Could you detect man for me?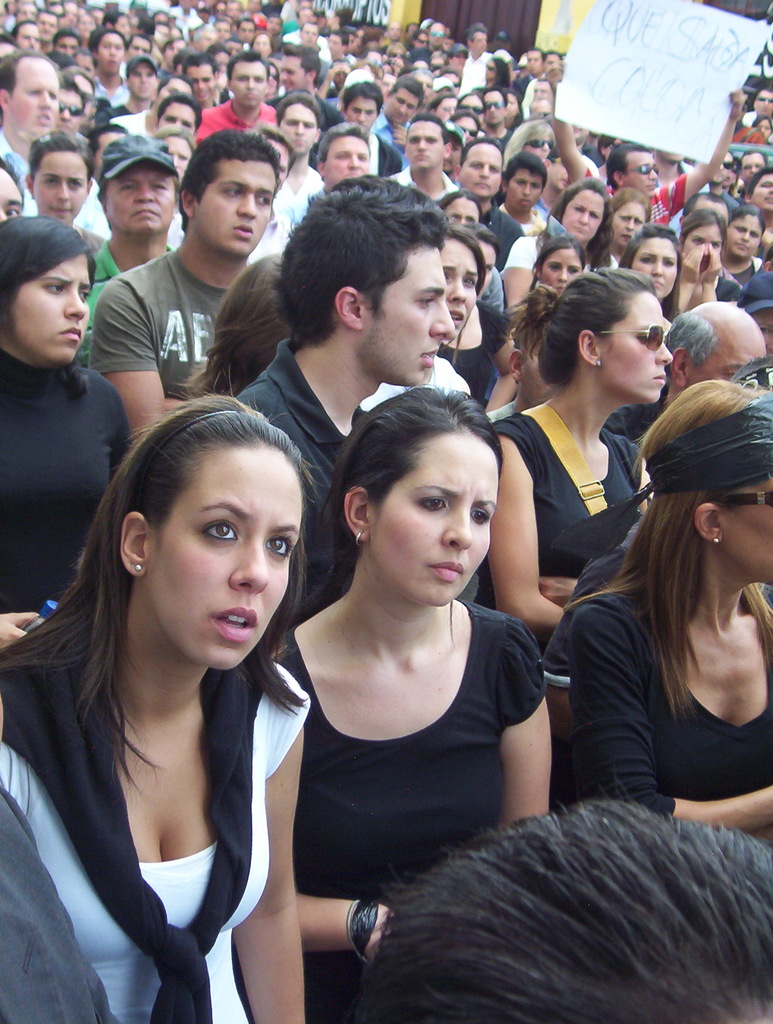
Detection result: l=293, t=18, r=336, b=58.
